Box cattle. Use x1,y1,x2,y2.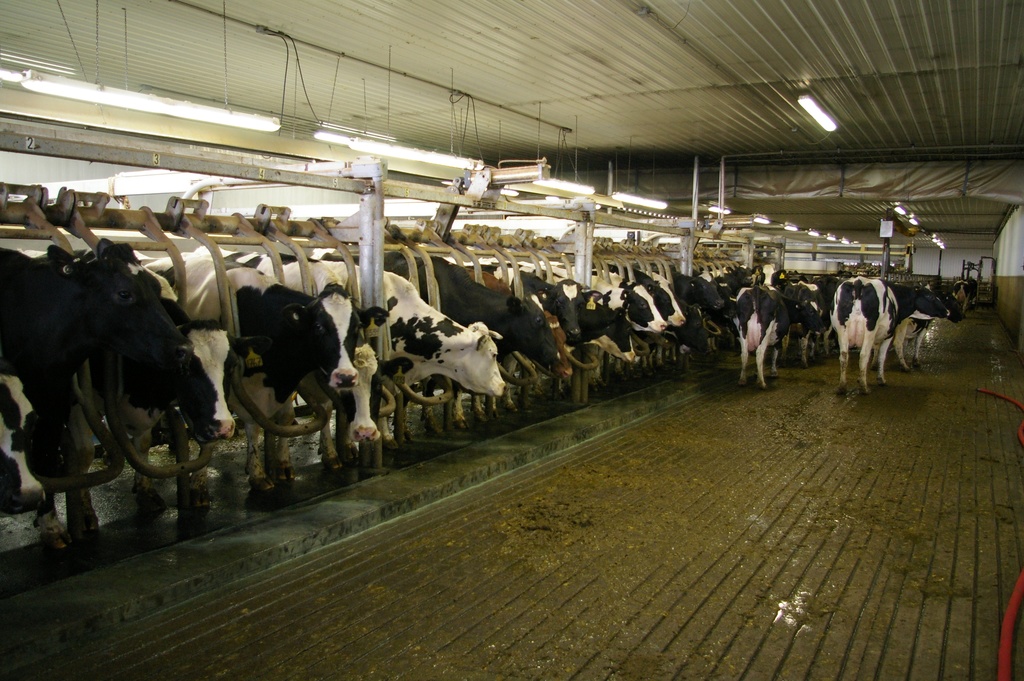
724,267,765,308.
